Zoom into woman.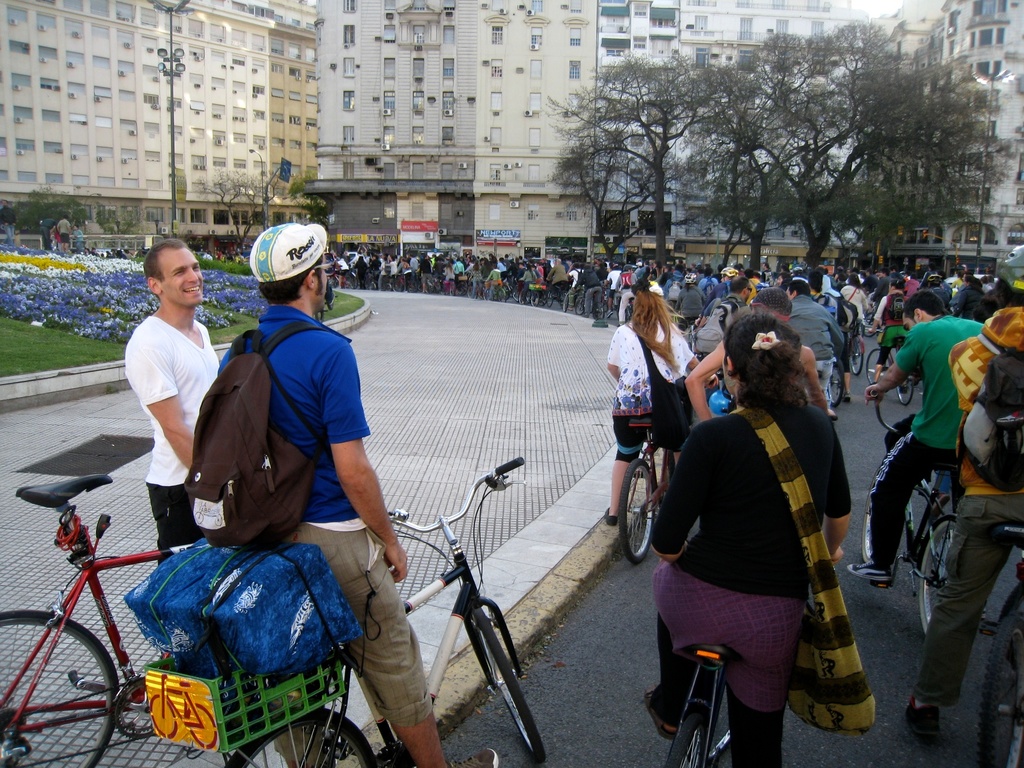
Zoom target: left=602, top=278, right=715, bottom=524.
